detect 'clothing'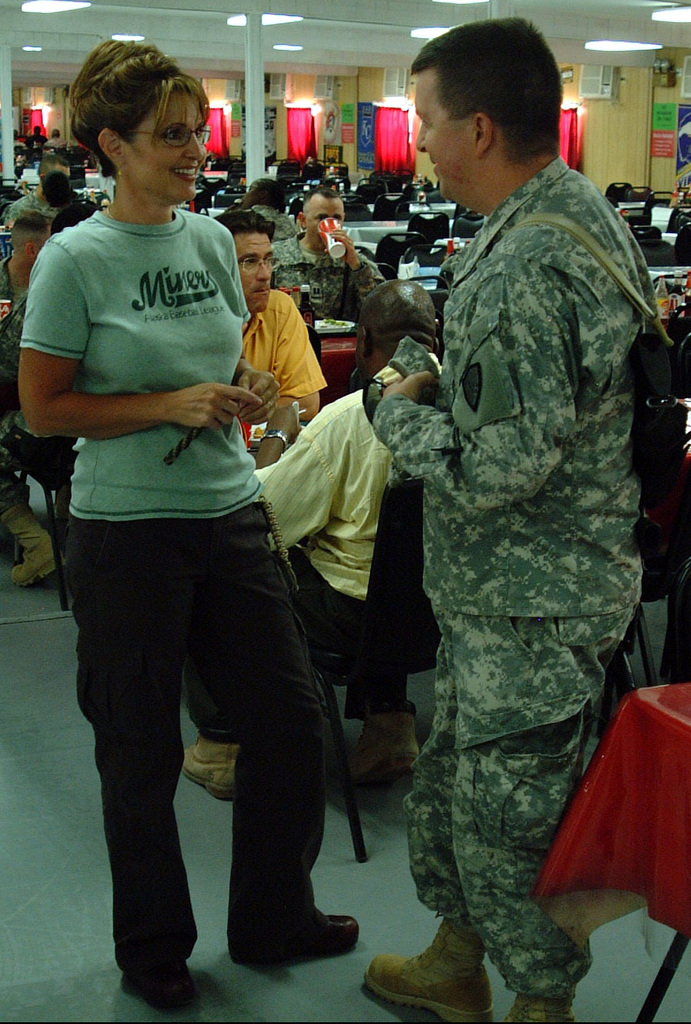
359 147 661 1020
